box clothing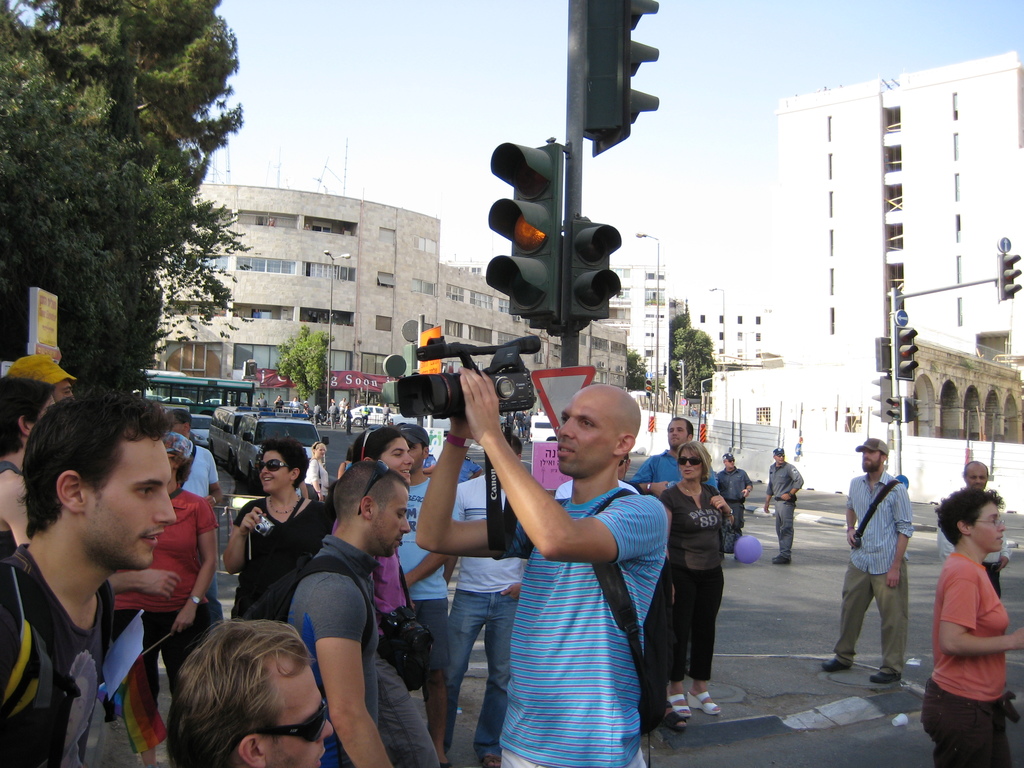
l=657, t=477, r=724, b=678
